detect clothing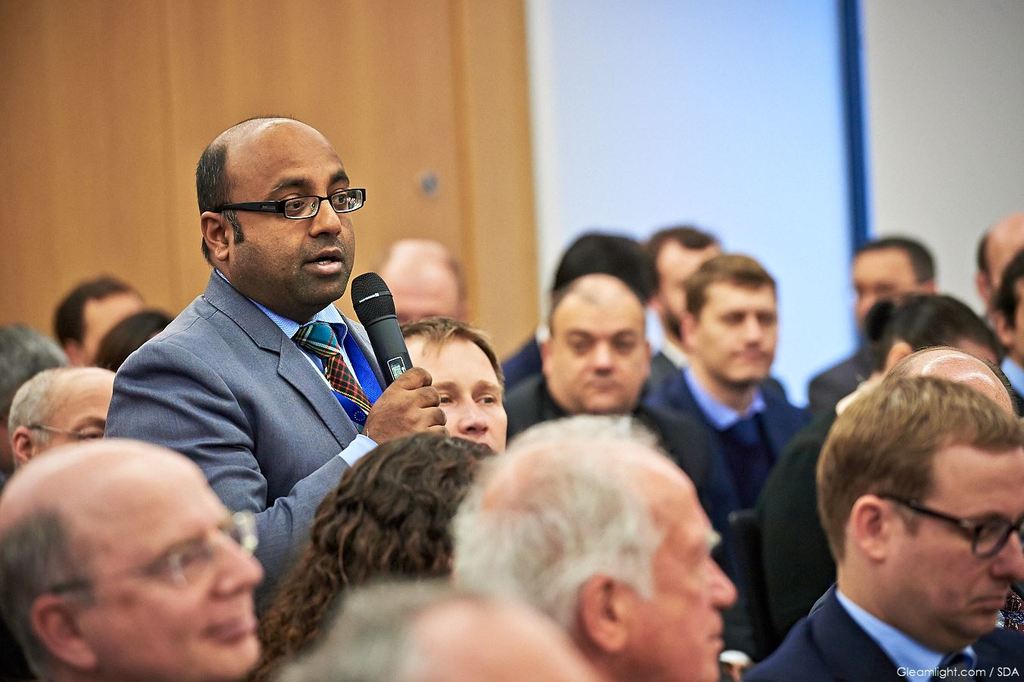
rect(755, 387, 883, 652)
